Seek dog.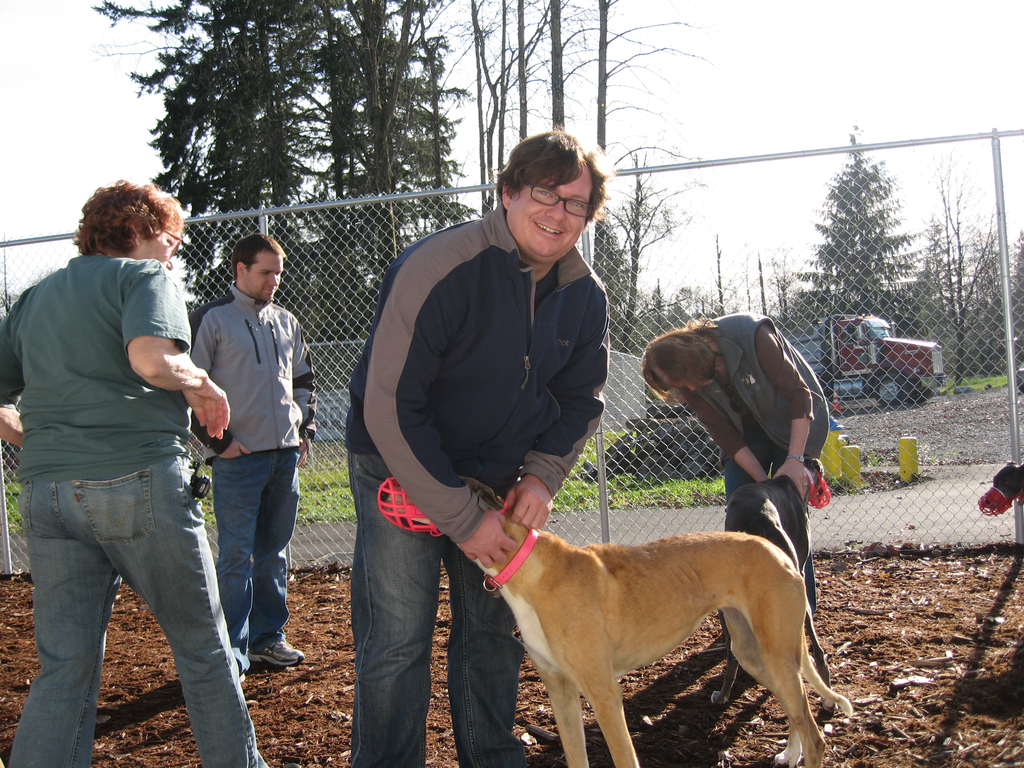
[379,475,855,767].
